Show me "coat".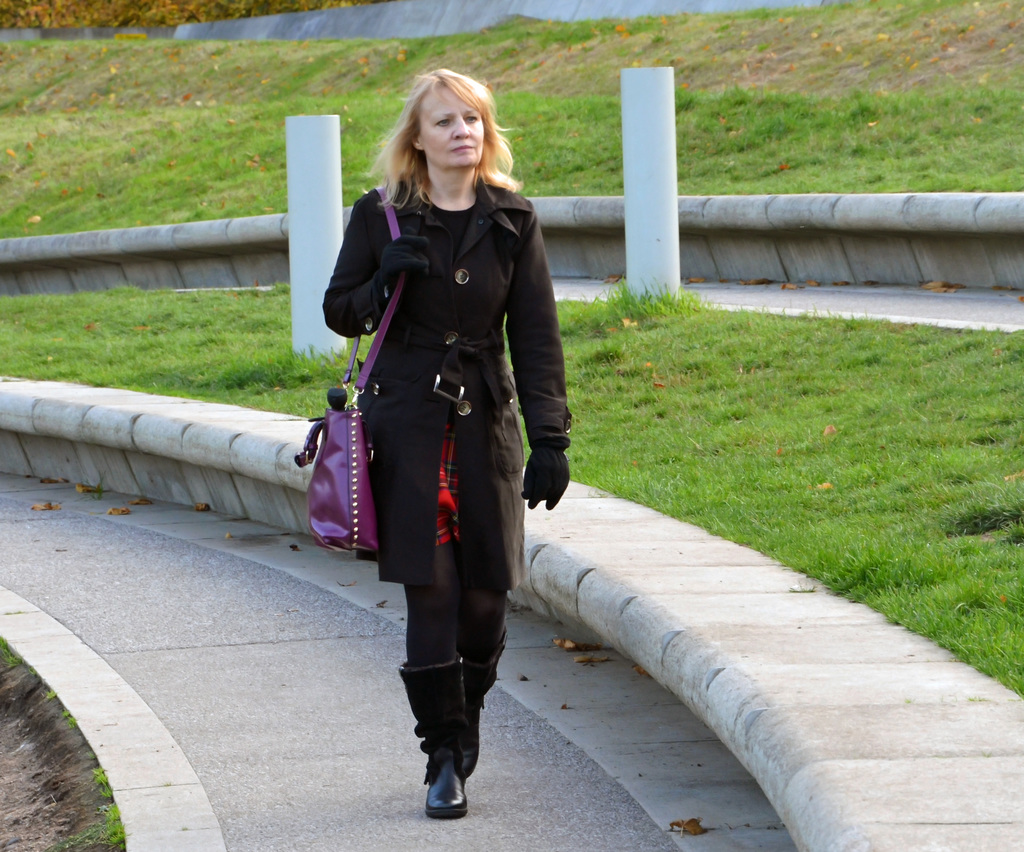
"coat" is here: 323/156/571/600.
